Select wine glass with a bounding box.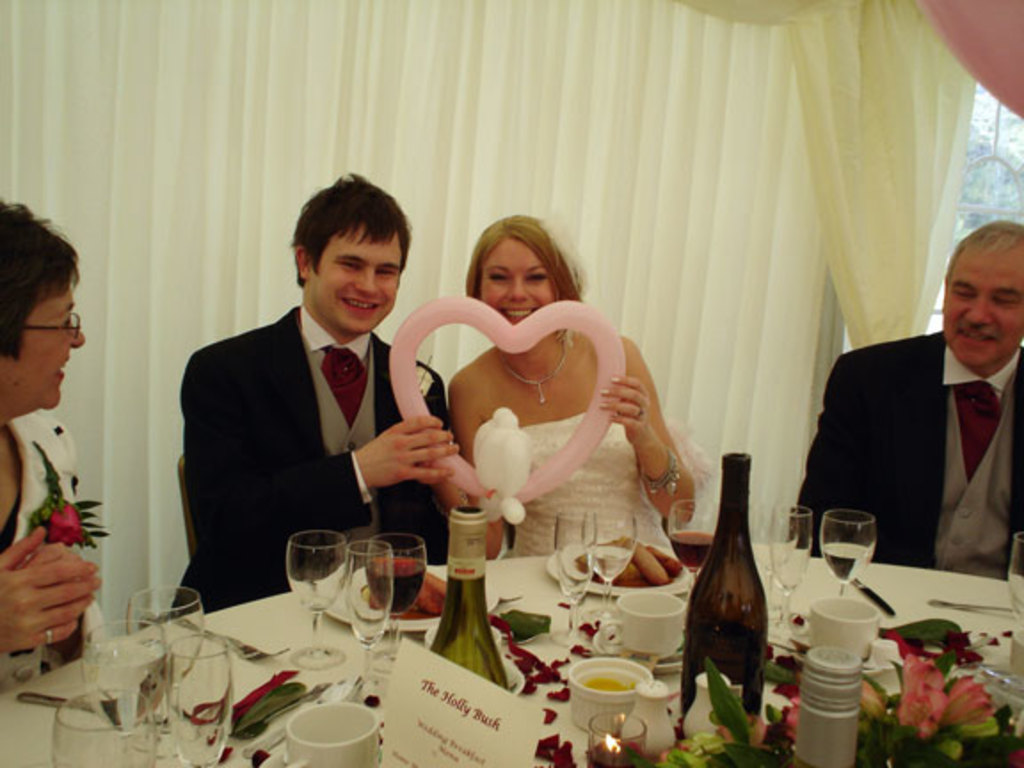
<bbox>167, 631, 229, 763</bbox>.
